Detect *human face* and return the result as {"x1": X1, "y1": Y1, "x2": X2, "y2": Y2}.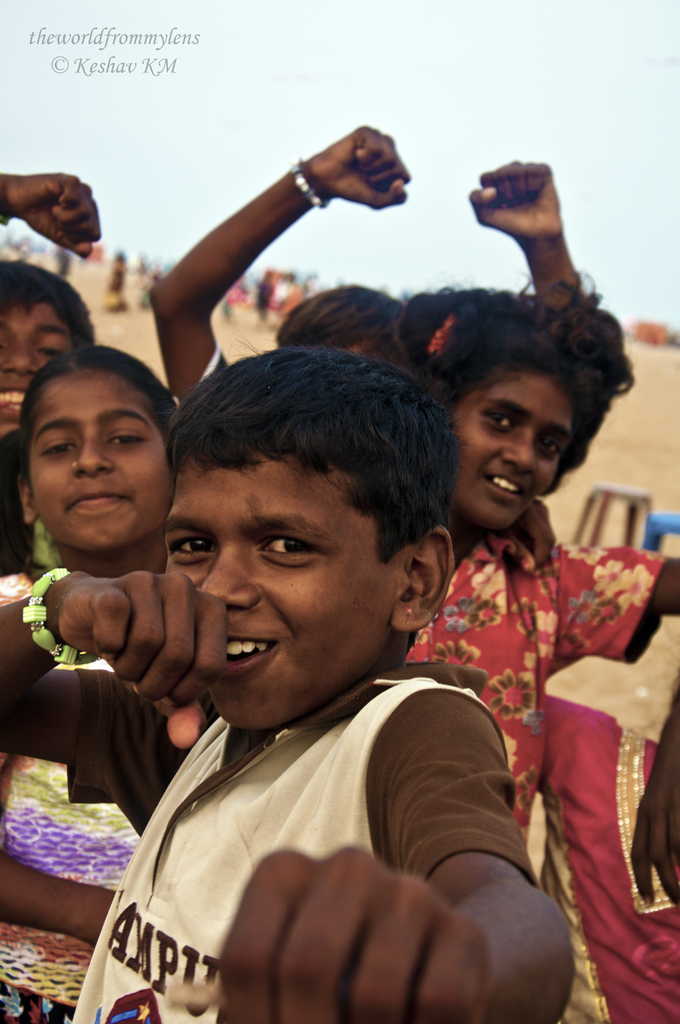
{"x1": 18, "y1": 376, "x2": 186, "y2": 554}.
